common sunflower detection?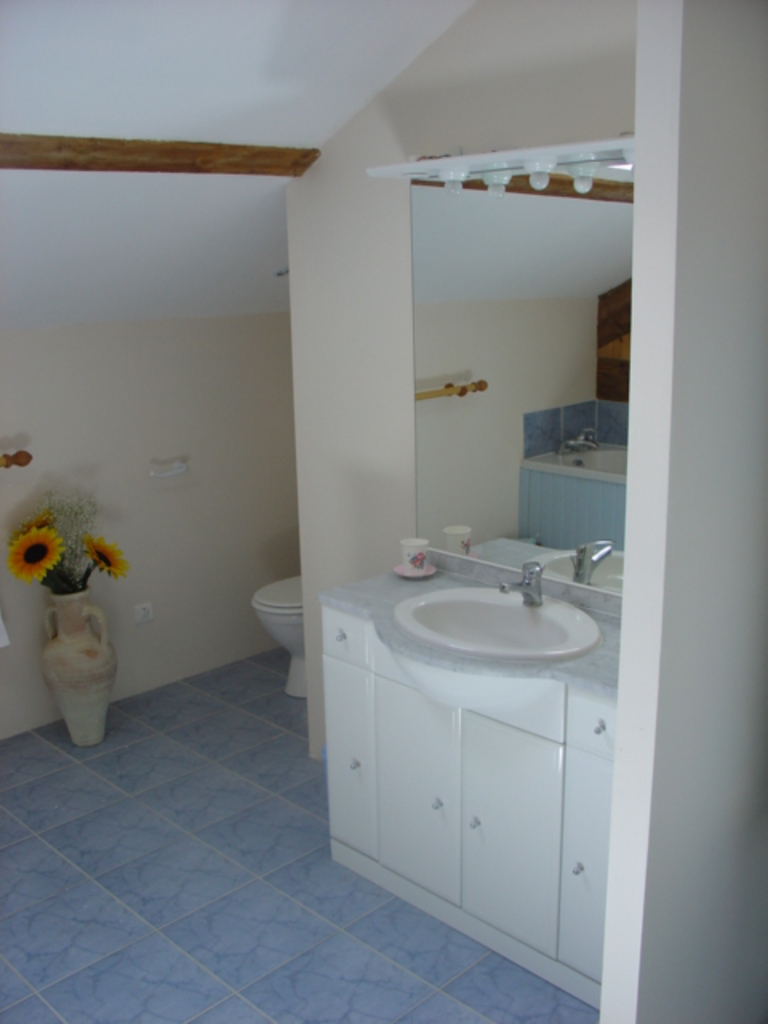
x1=5 y1=525 x2=66 y2=586
